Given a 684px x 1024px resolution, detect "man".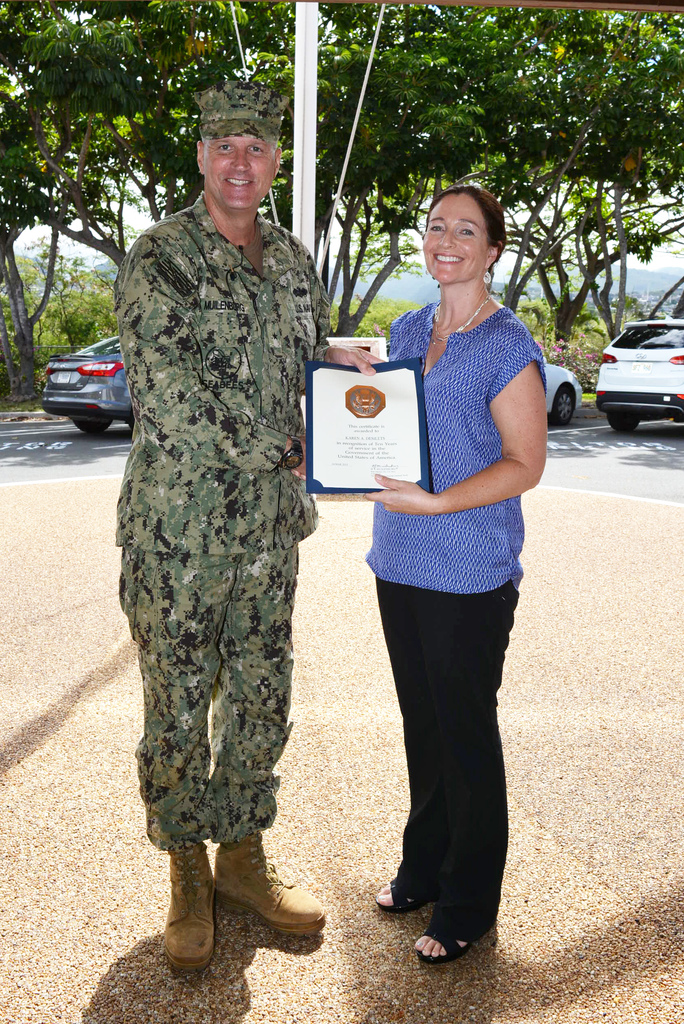
(104, 74, 357, 970).
